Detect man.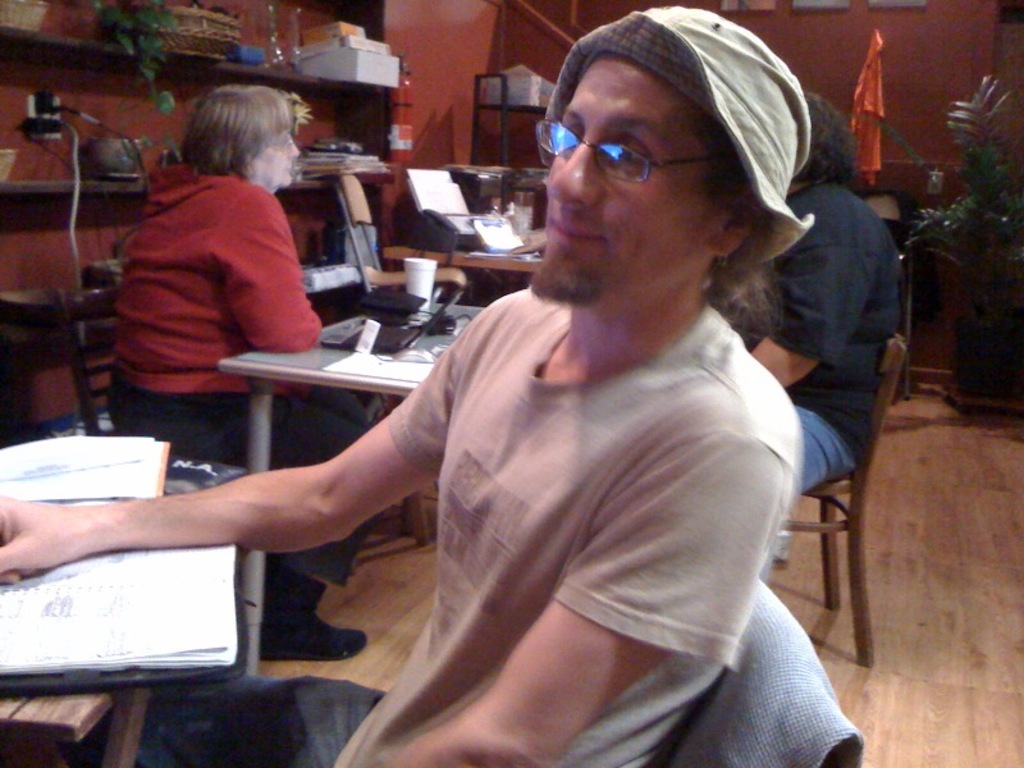
Detected at (left=748, top=93, right=904, bottom=498).
